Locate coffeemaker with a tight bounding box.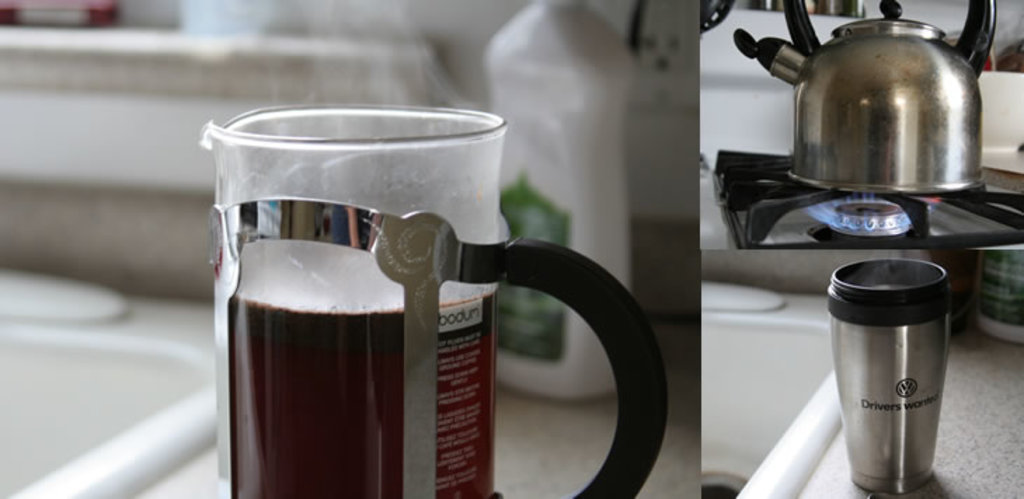
rect(739, 0, 1000, 259).
